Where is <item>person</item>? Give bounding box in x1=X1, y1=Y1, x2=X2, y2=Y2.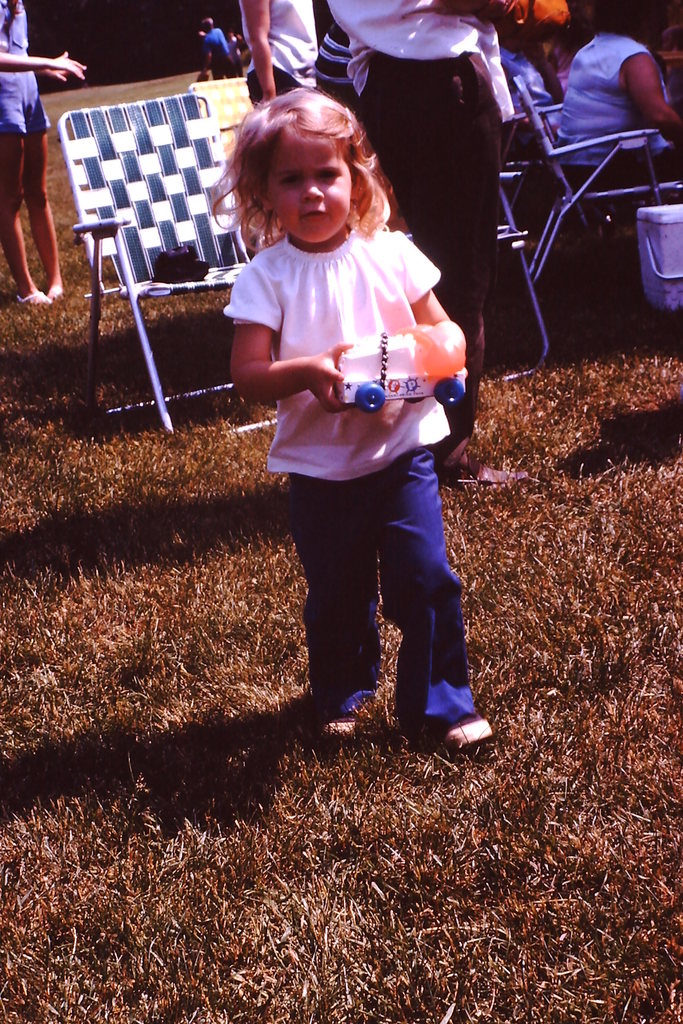
x1=230, y1=95, x2=501, y2=742.
